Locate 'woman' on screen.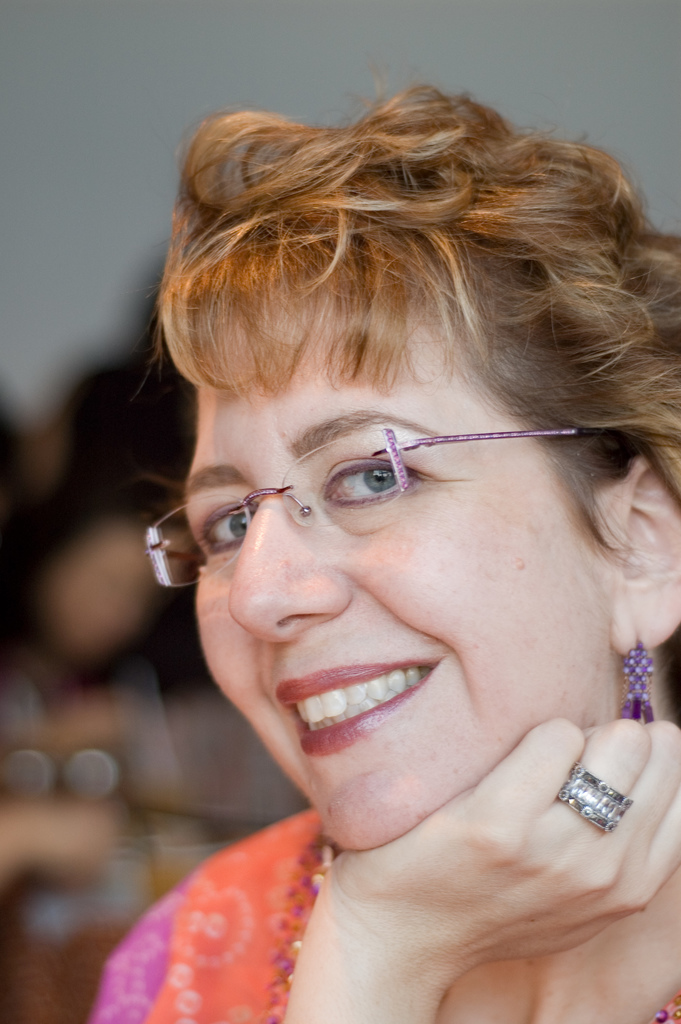
On screen at [x1=42, y1=70, x2=680, y2=1023].
